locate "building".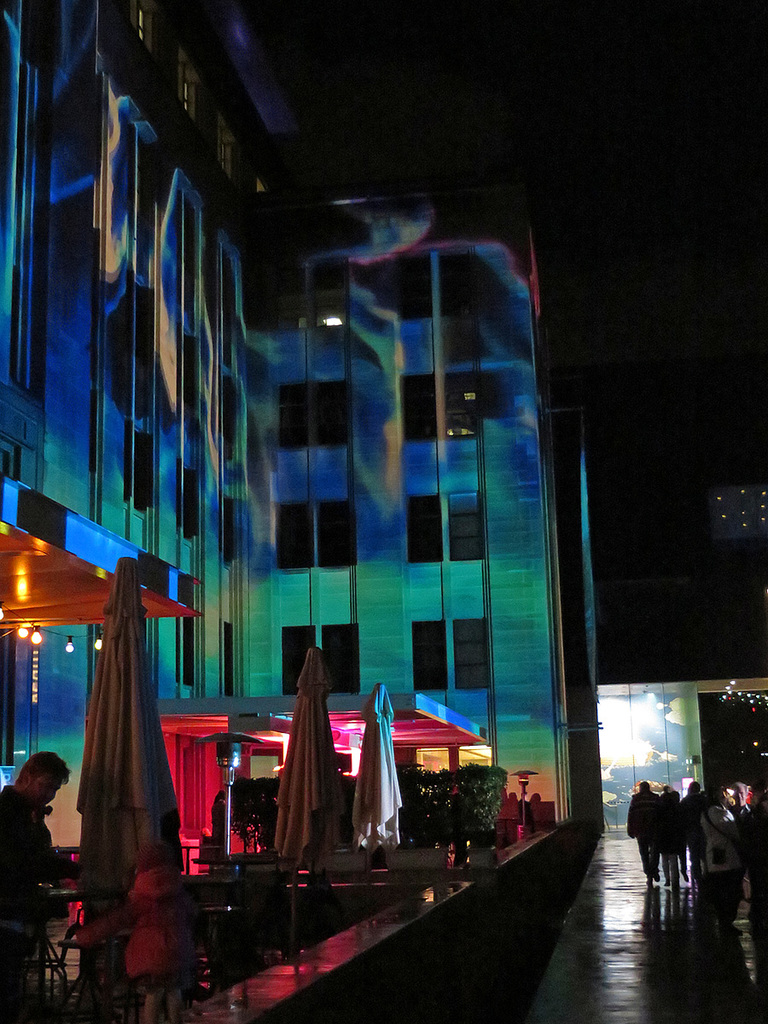
Bounding box: [x1=547, y1=350, x2=767, y2=833].
